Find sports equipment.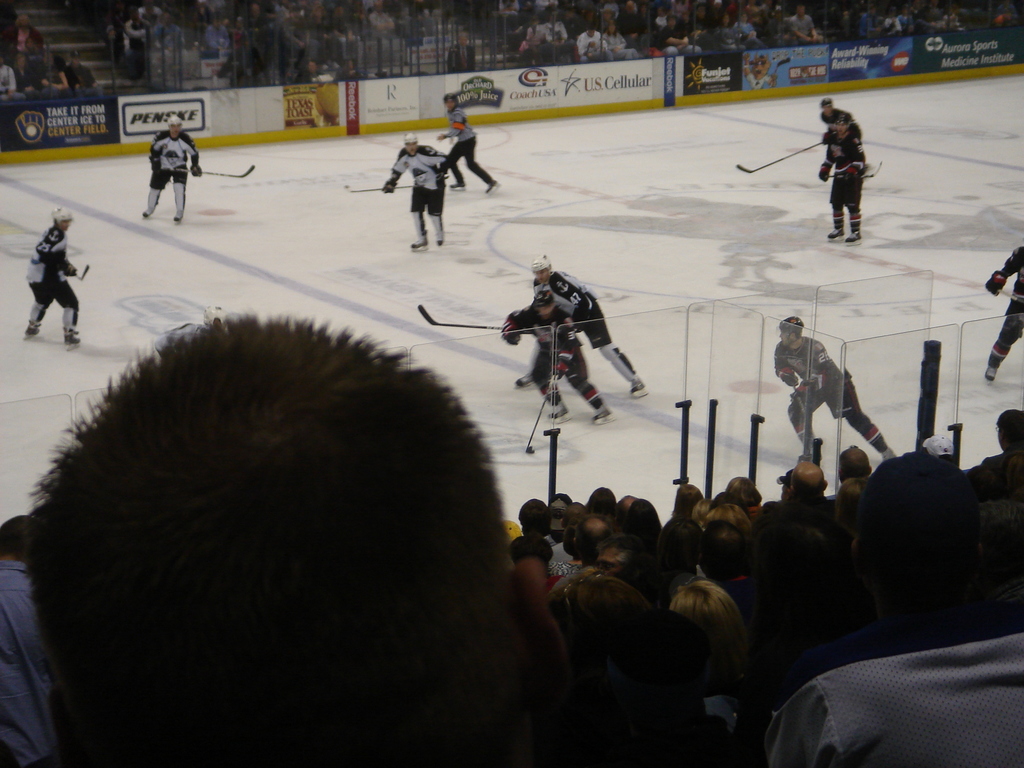
bbox=(625, 385, 658, 400).
